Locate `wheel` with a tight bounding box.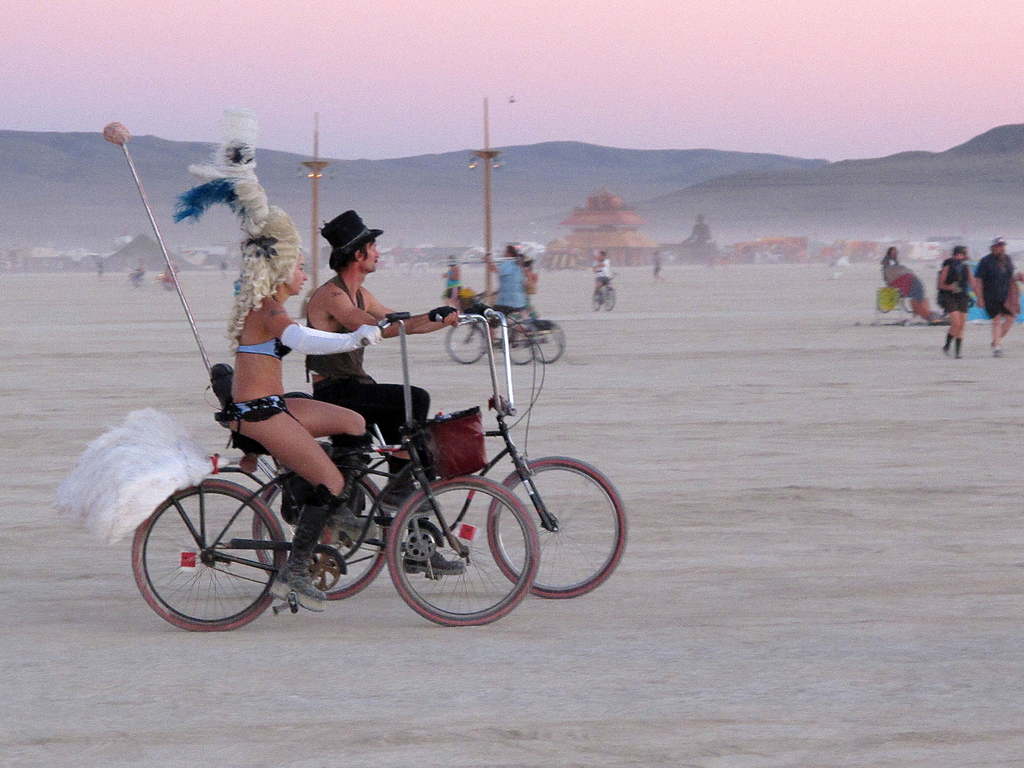
Rect(385, 479, 543, 629).
